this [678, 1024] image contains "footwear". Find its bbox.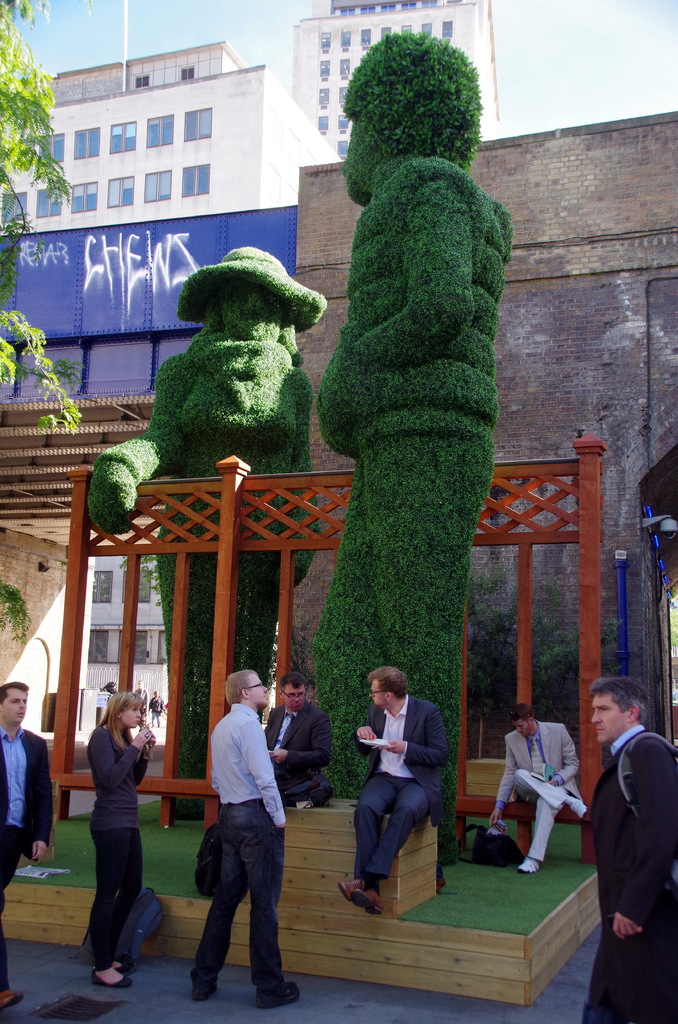
box=[0, 989, 26, 1011].
